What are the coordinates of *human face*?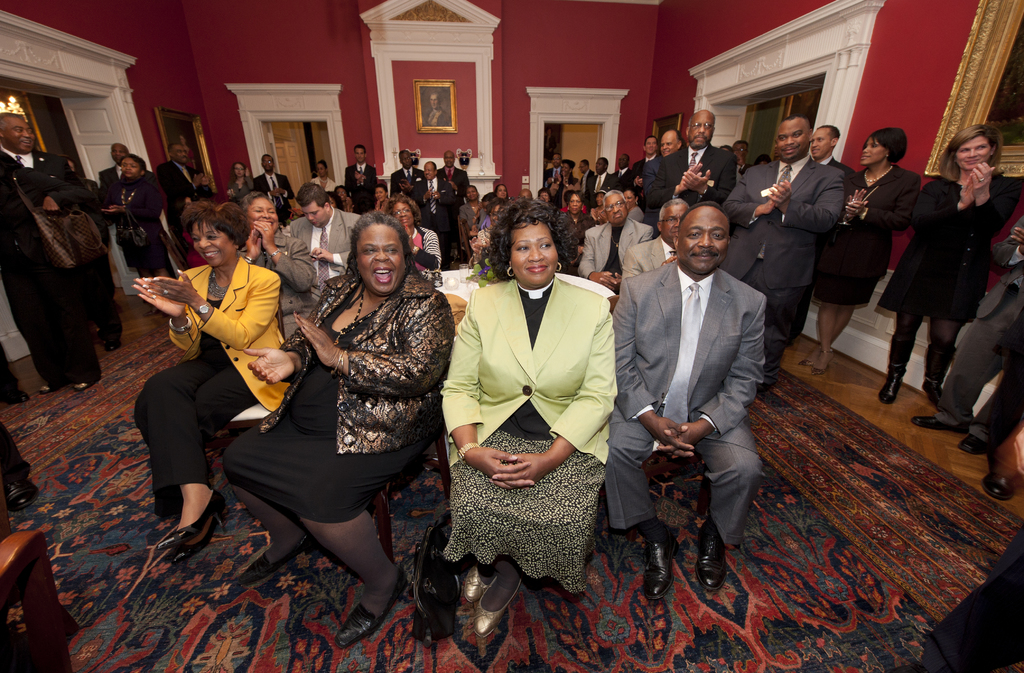
detection(687, 111, 715, 149).
